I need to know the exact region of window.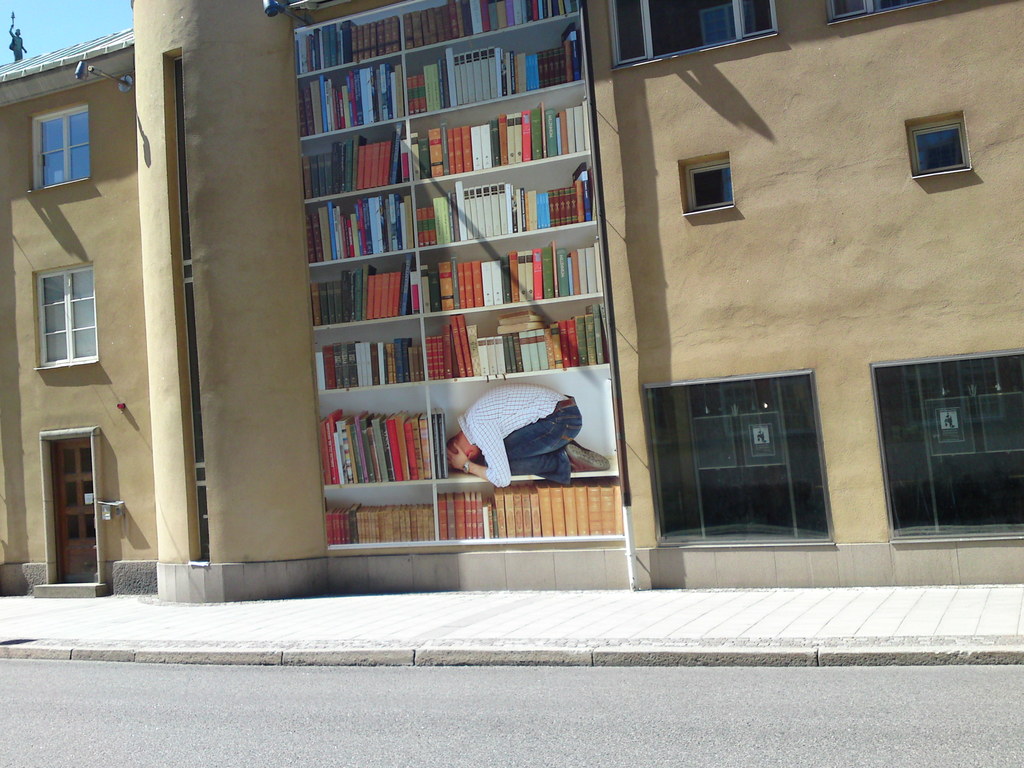
Region: {"left": 645, "top": 371, "right": 837, "bottom": 545}.
